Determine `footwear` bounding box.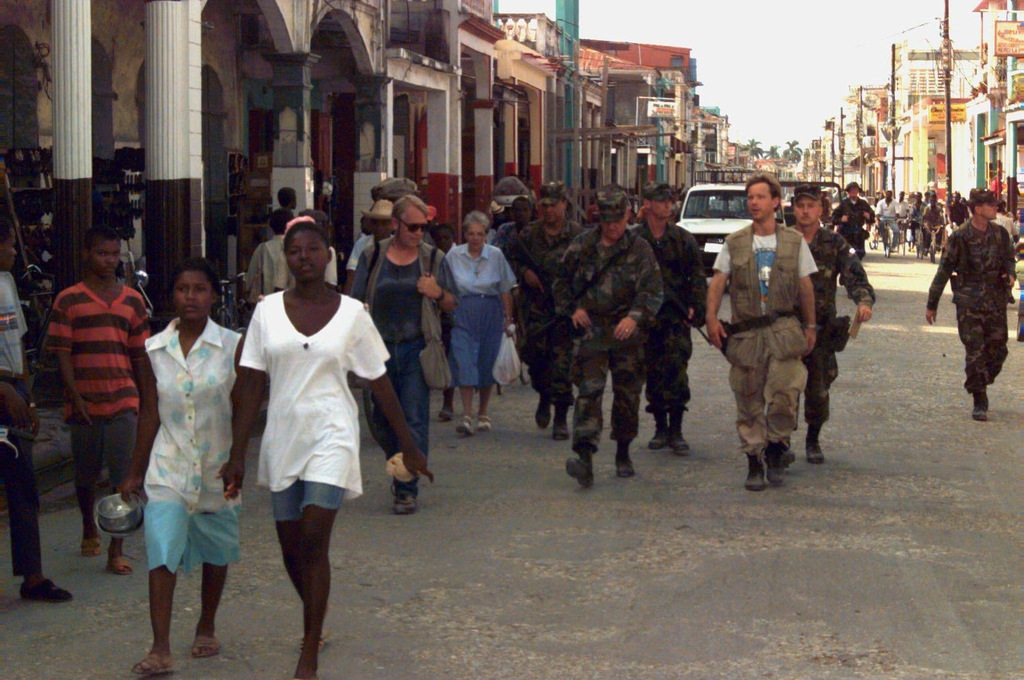
Determined: {"left": 646, "top": 420, "right": 673, "bottom": 450}.
